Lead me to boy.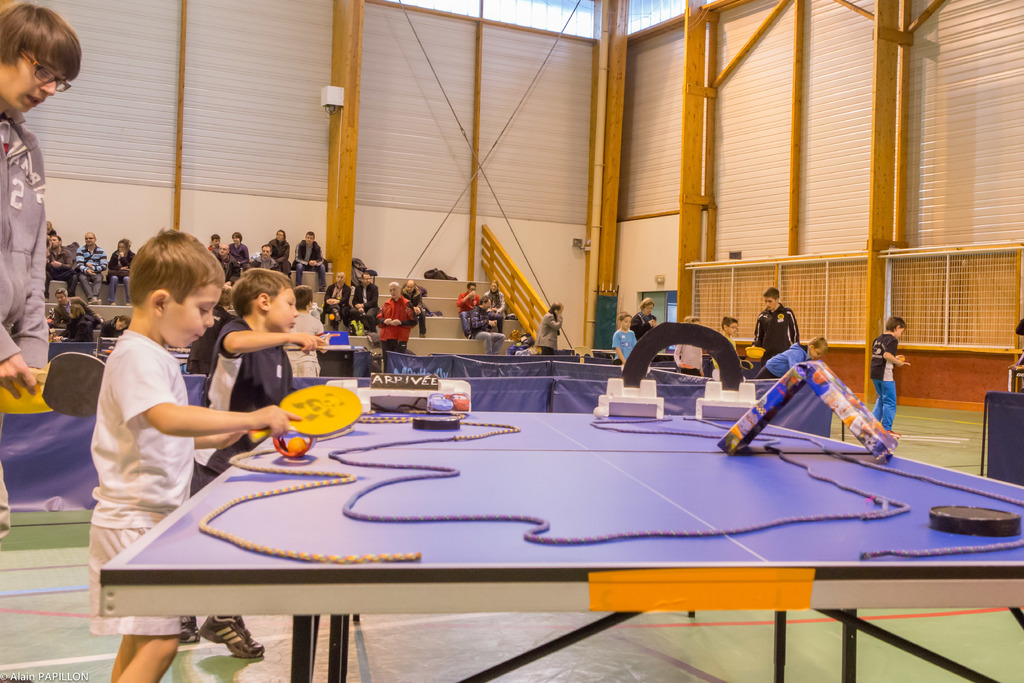
Lead to region(710, 315, 739, 381).
